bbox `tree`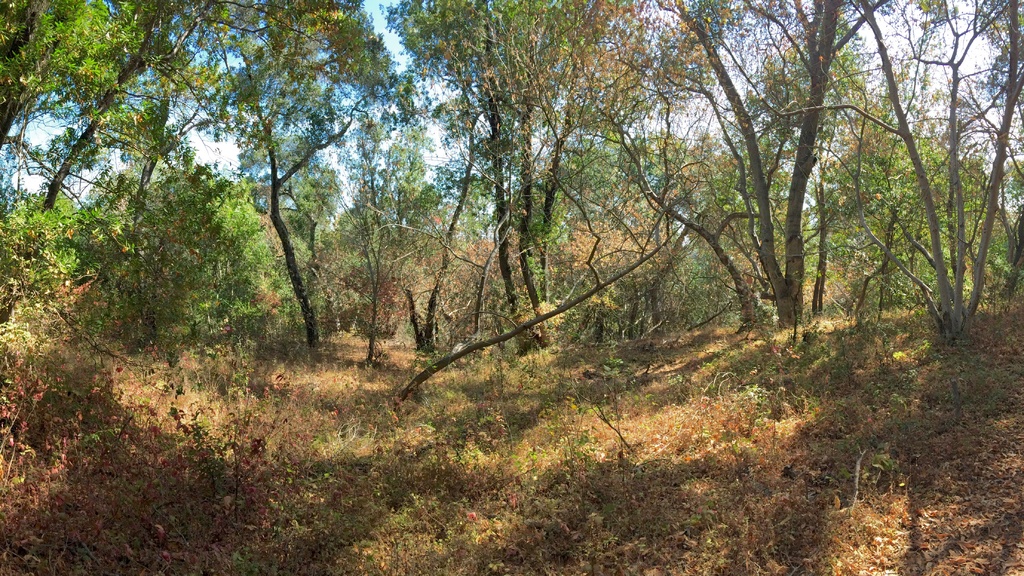
pyautogui.locateOnScreen(31, 0, 148, 194)
